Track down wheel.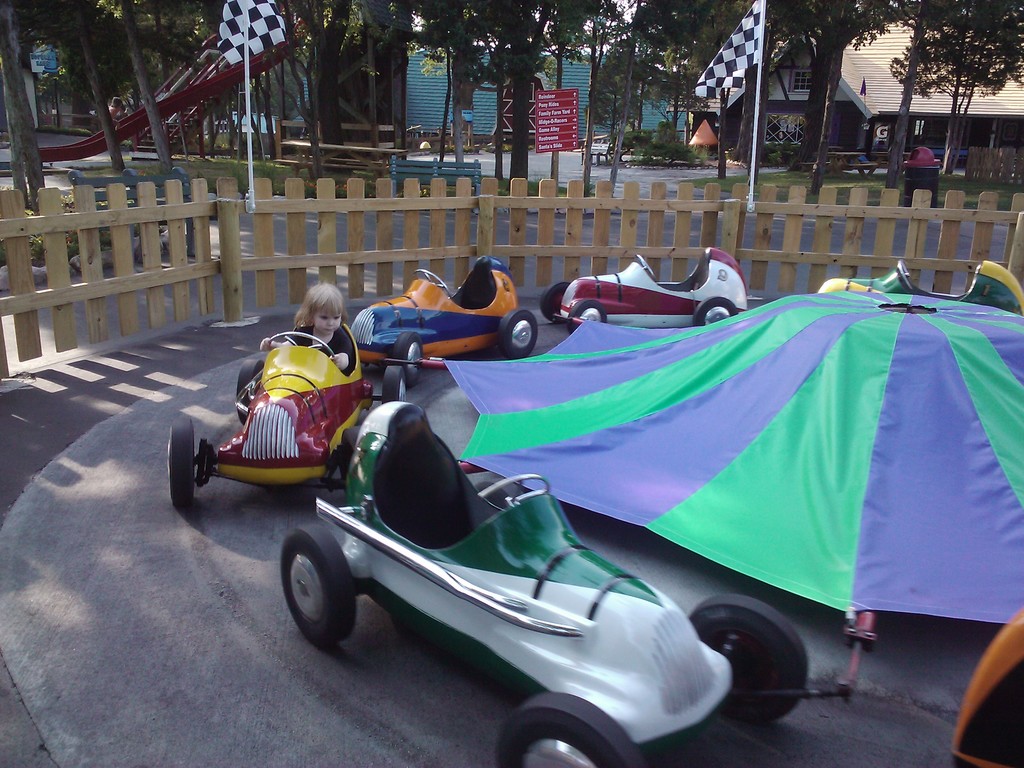
Tracked to bbox=(898, 260, 912, 292).
